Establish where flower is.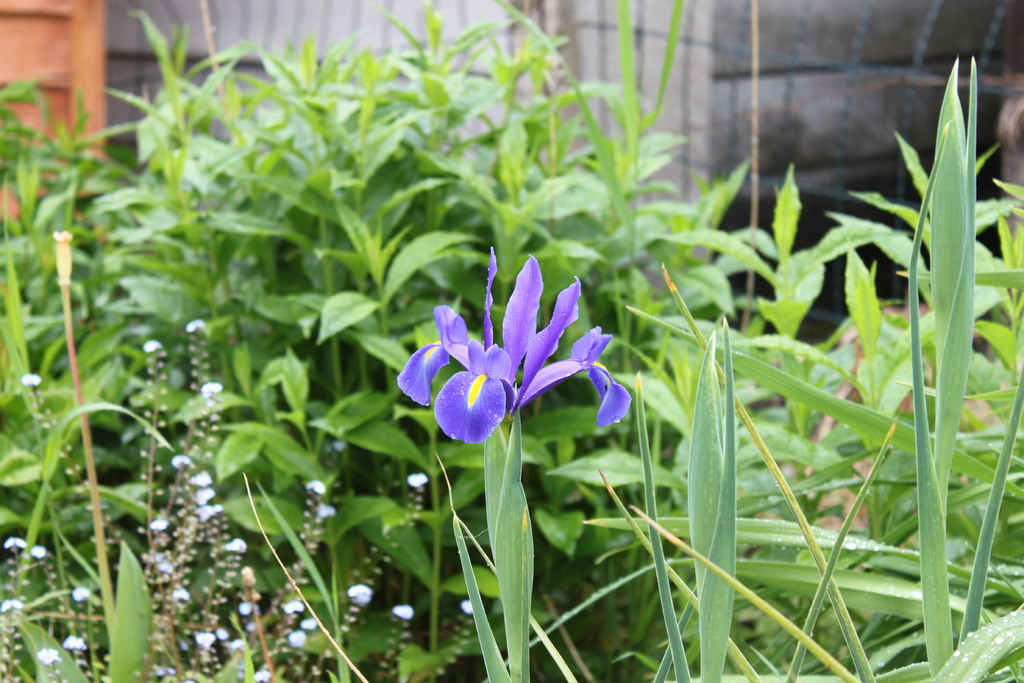
Established at [459,598,477,618].
